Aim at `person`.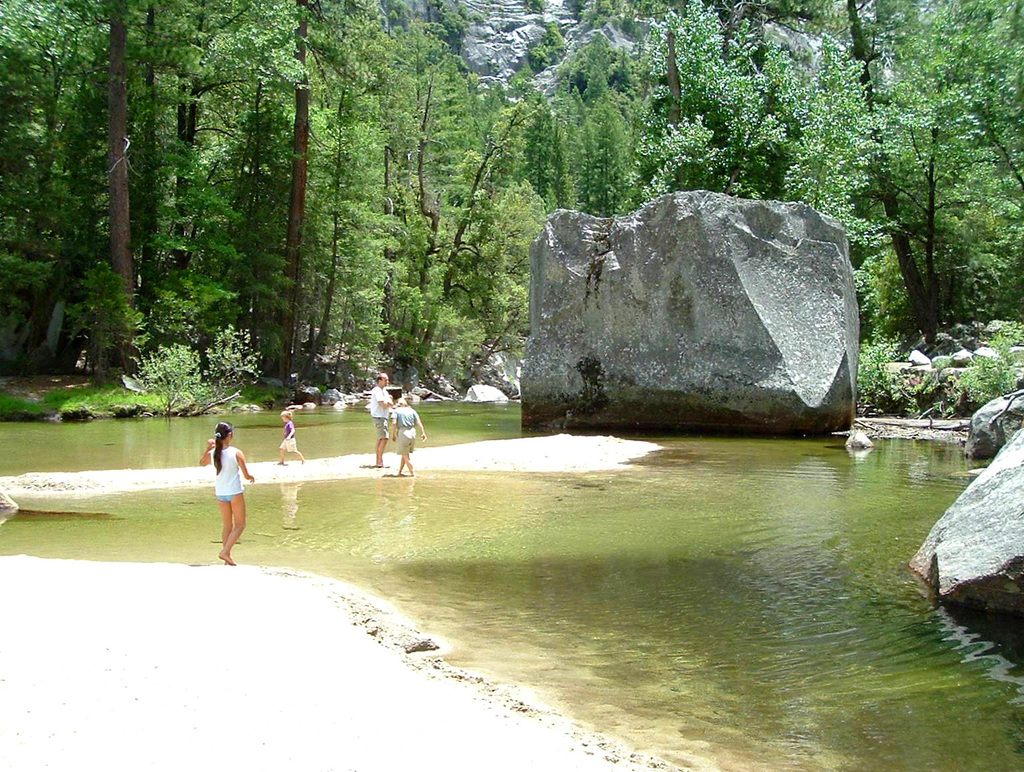
Aimed at (x1=197, y1=421, x2=253, y2=564).
